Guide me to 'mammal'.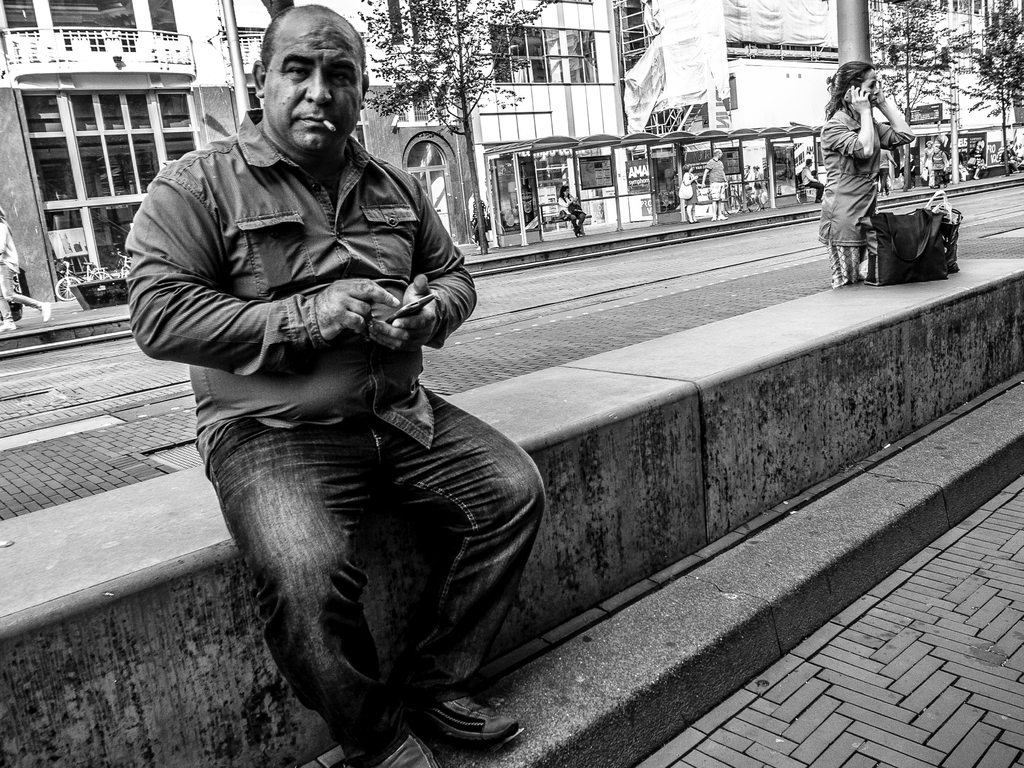
Guidance: {"left": 696, "top": 147, "right": 730, "bottom": 223}.
